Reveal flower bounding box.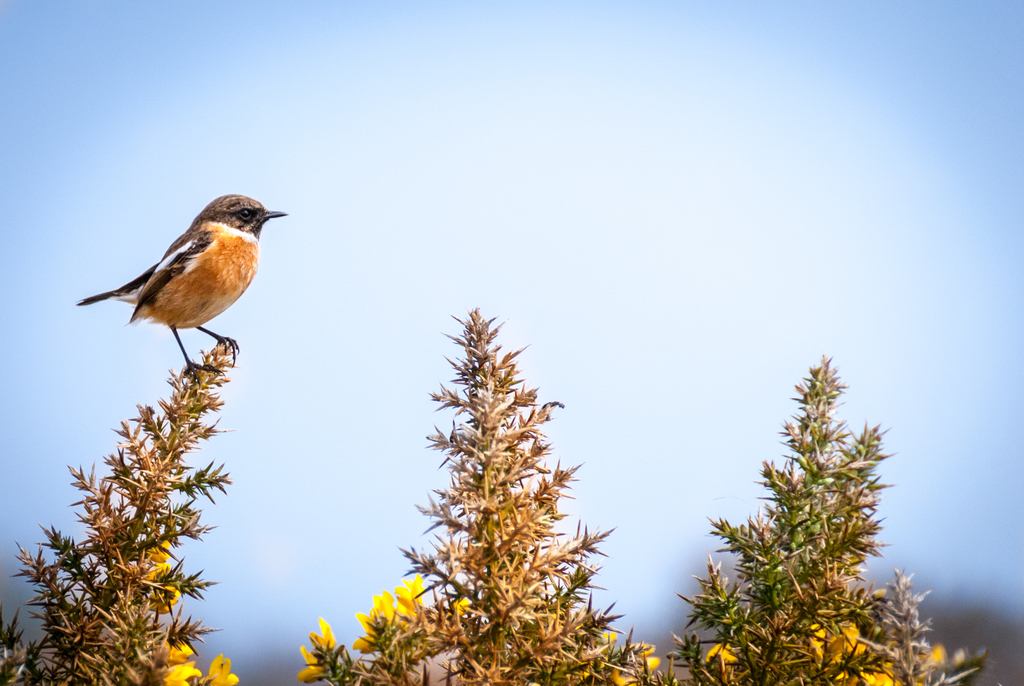
Revealed: [left=604, top=655, right=657, bottom=685].
